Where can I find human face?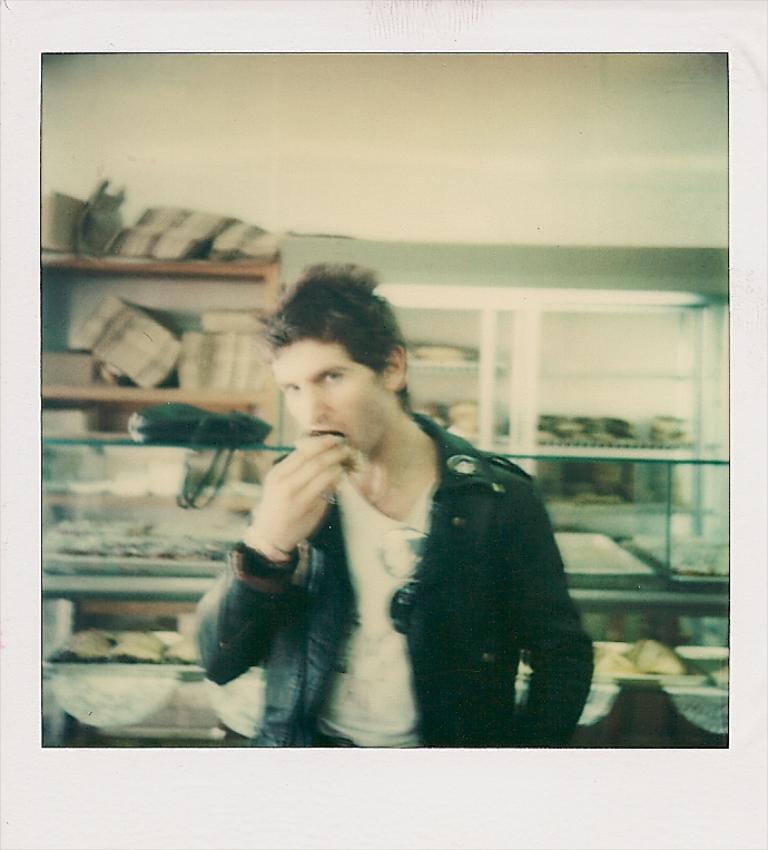
You can find it at (left=272, top=343, right=382, bottom=453).
